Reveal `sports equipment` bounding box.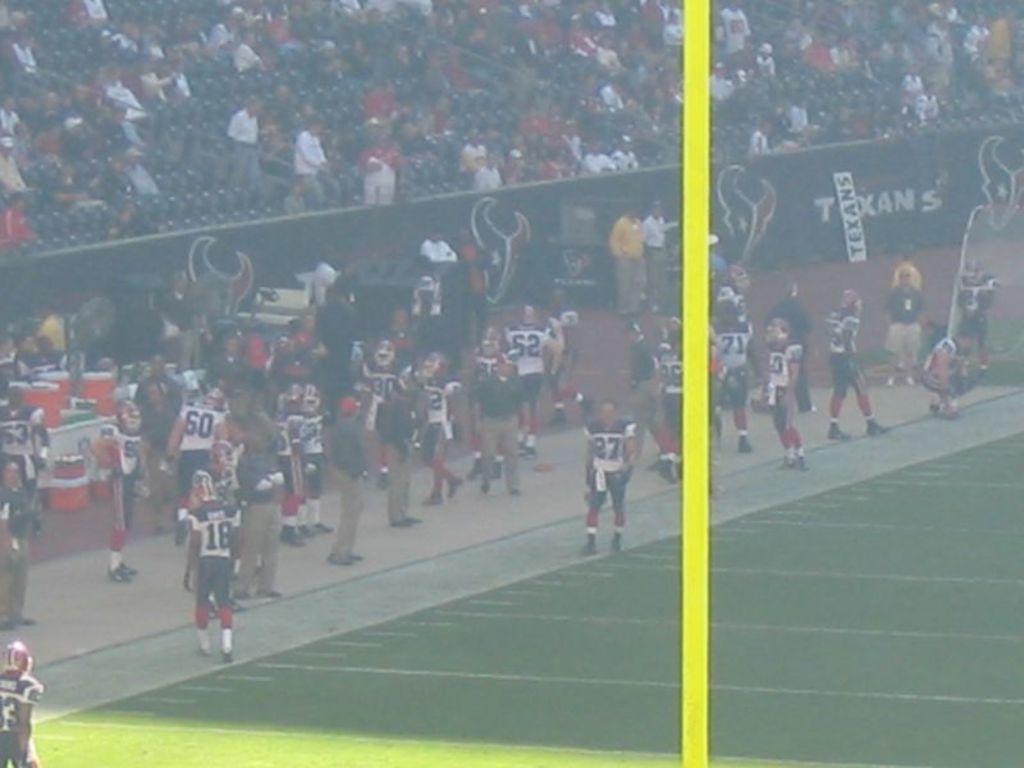
Revealed: {"left": 5, "top": 640, "right": 31, "bottom": 675}.
